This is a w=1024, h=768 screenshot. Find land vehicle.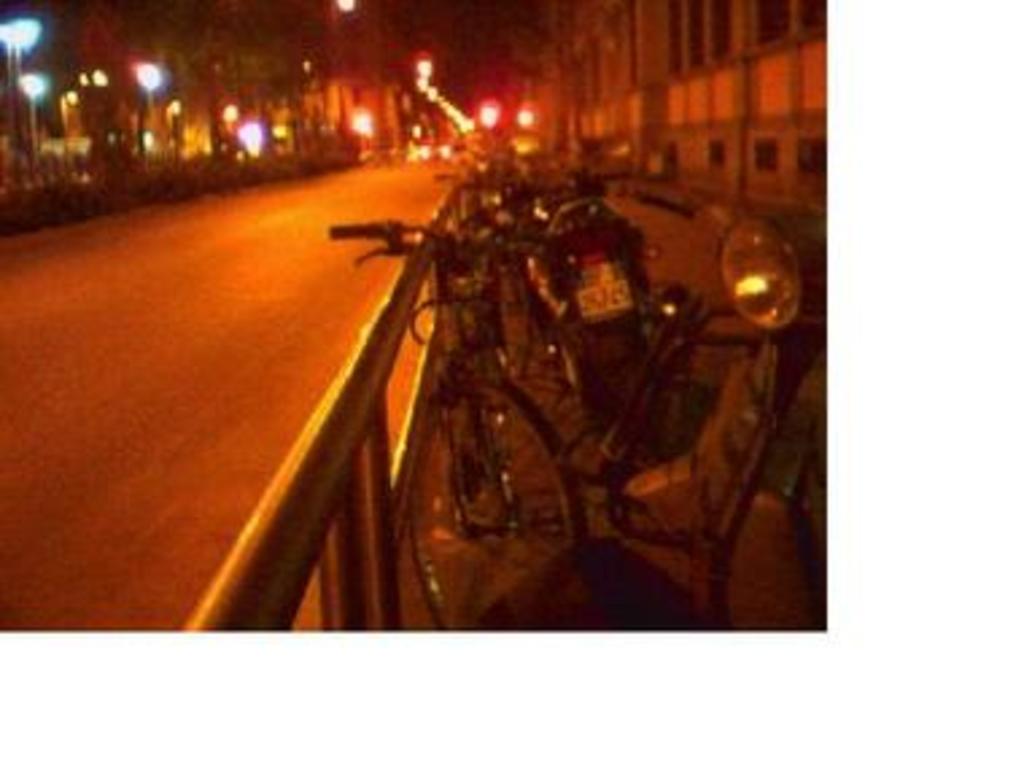
Bounding box: select_region(326, 213, 579, 631).
